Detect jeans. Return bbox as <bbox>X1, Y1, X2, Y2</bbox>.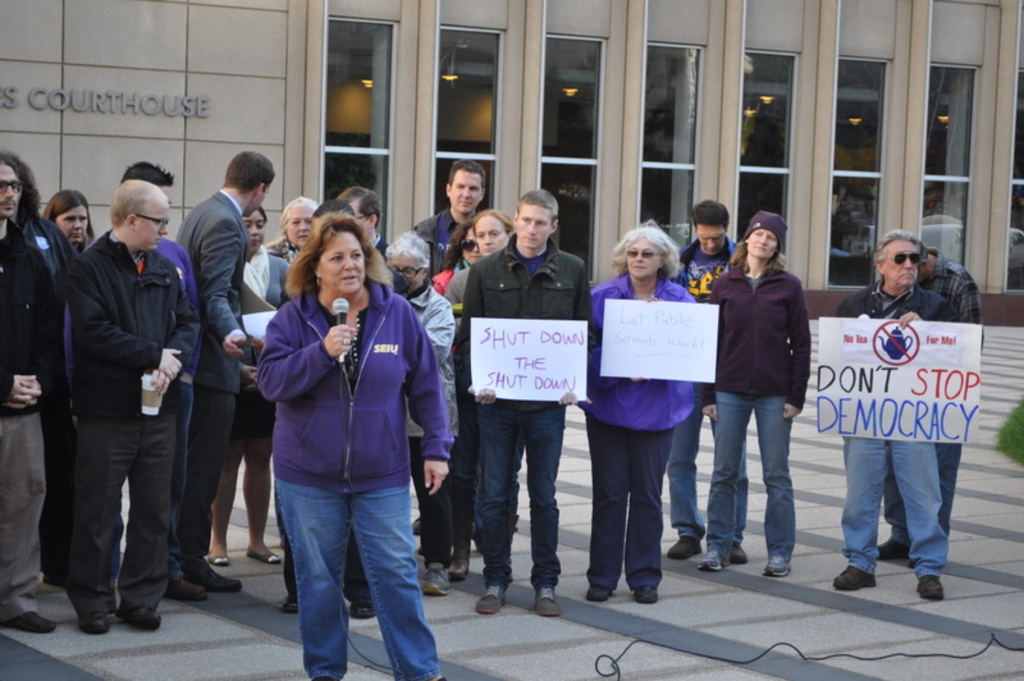
<bbox>114, 380, 196, 581</bbox>.
